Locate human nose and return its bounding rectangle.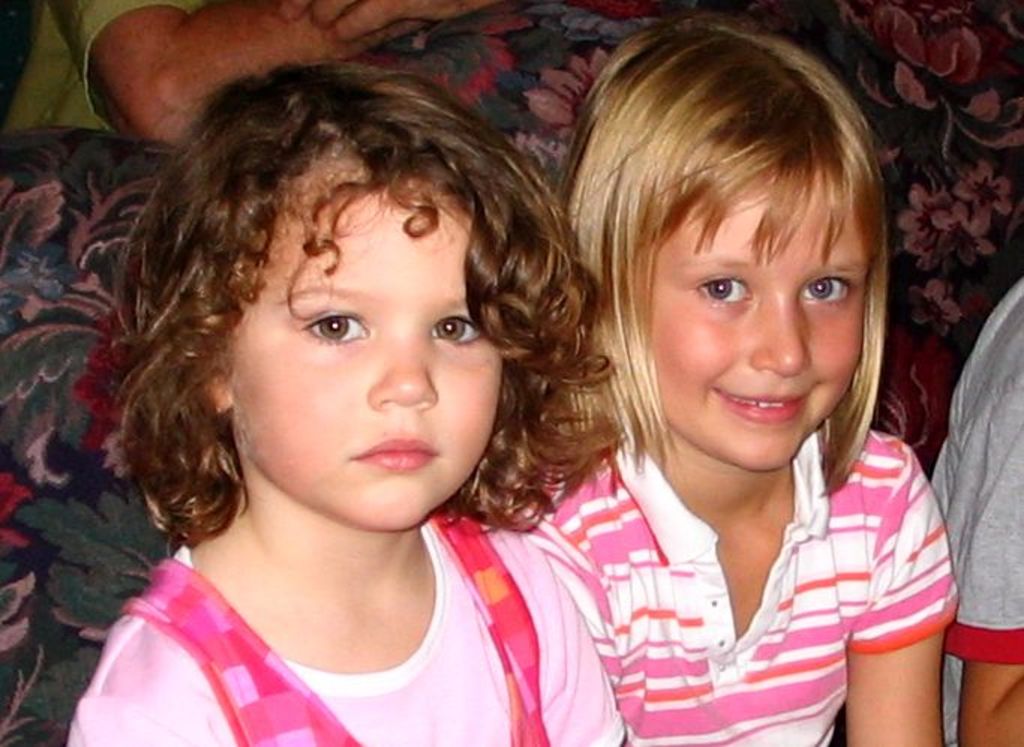
745:291:813:376.
